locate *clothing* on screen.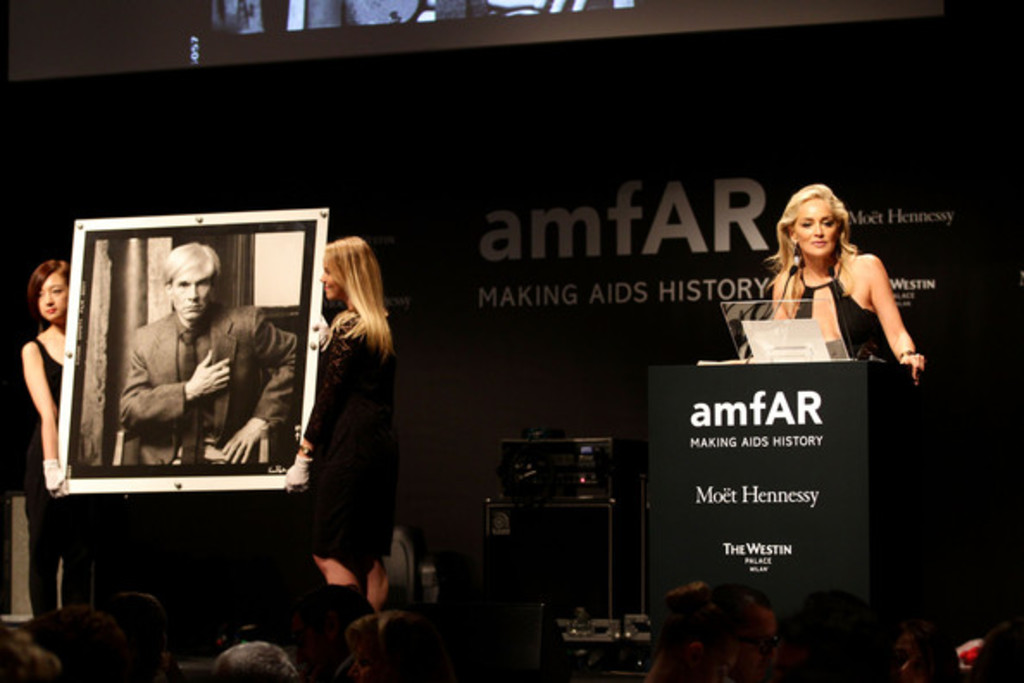
On screen at crop(297, 298, 396, 562).
